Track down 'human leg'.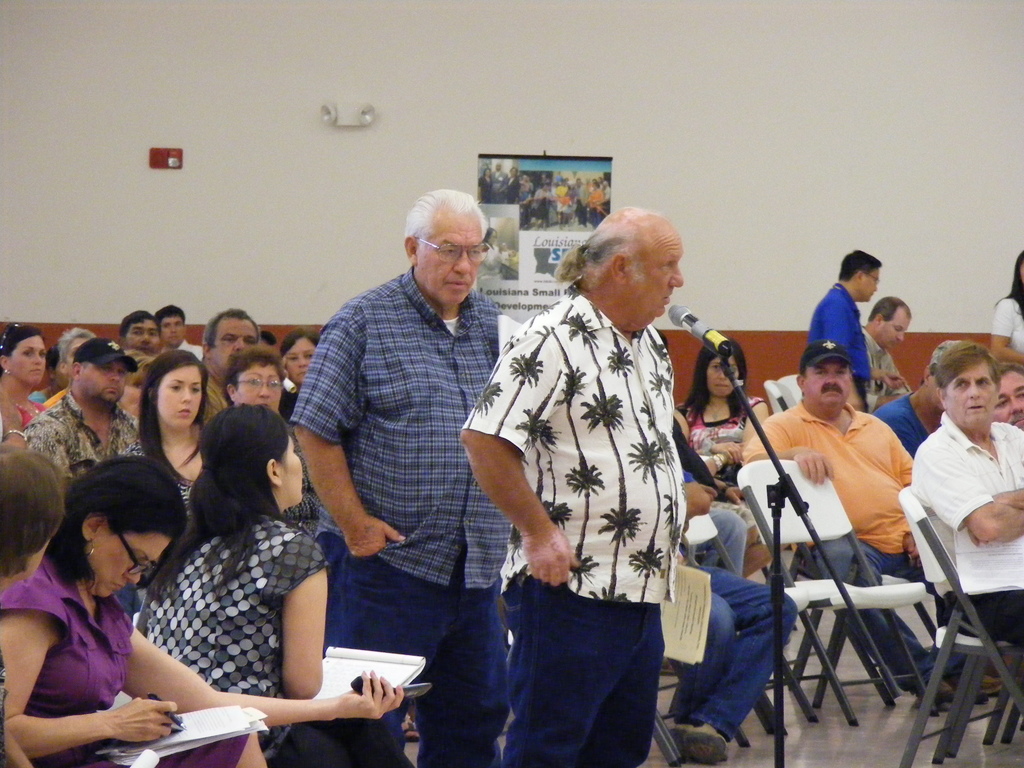
Tracked to {"x1": 679, "y1": 584, "x2": 742, "y2": 741}.
